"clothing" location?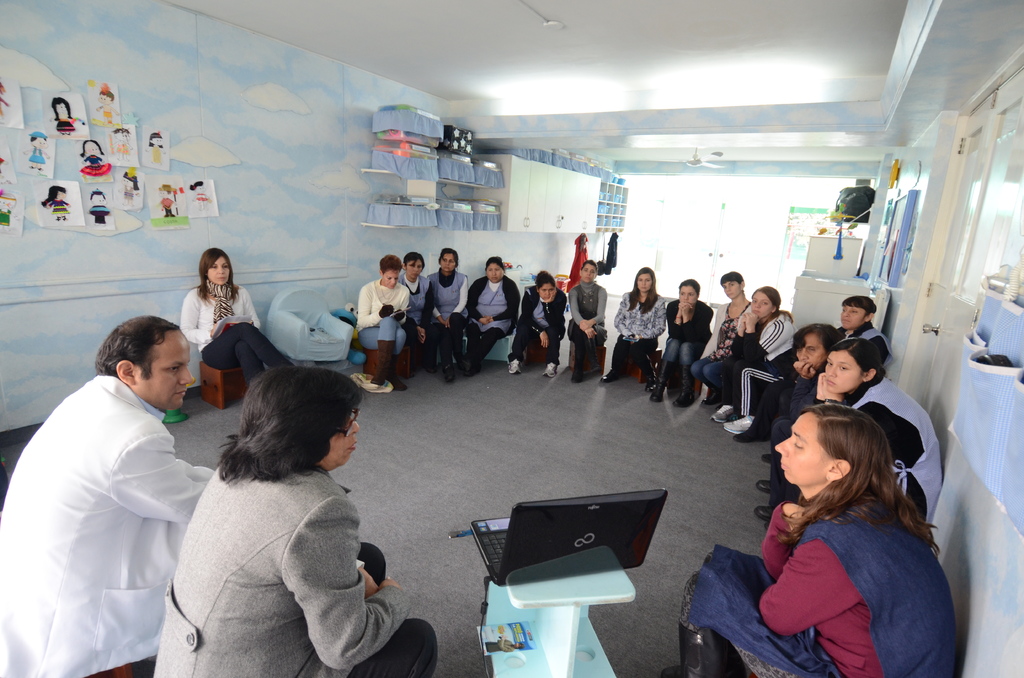
[x1=677, y1=494, x2=958, y2=677]
